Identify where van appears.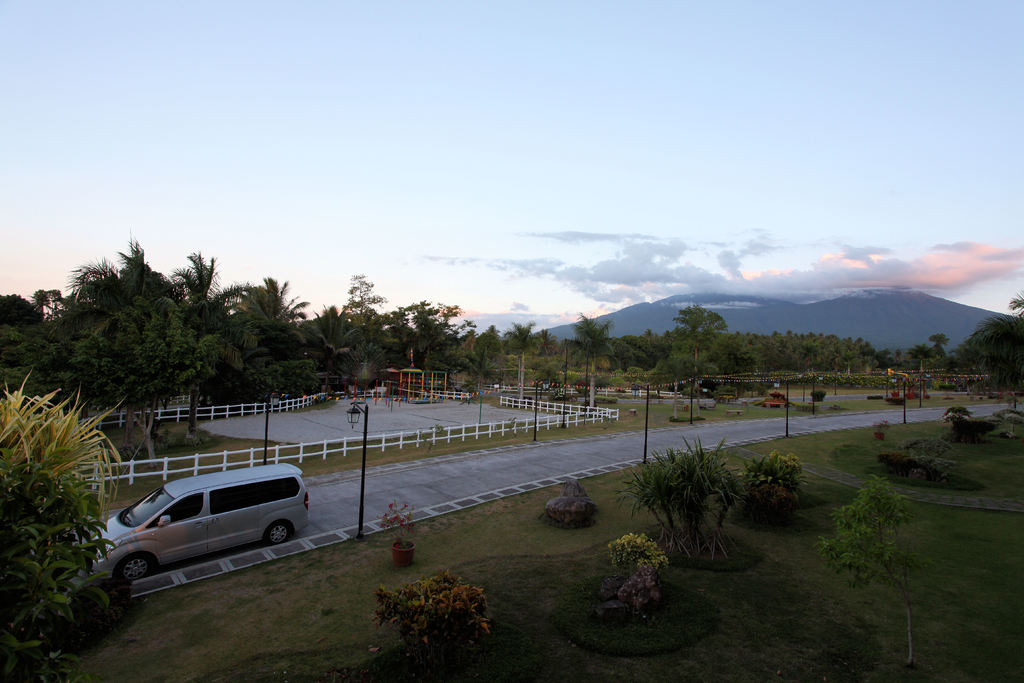
Appears at (90,461,311,584).
